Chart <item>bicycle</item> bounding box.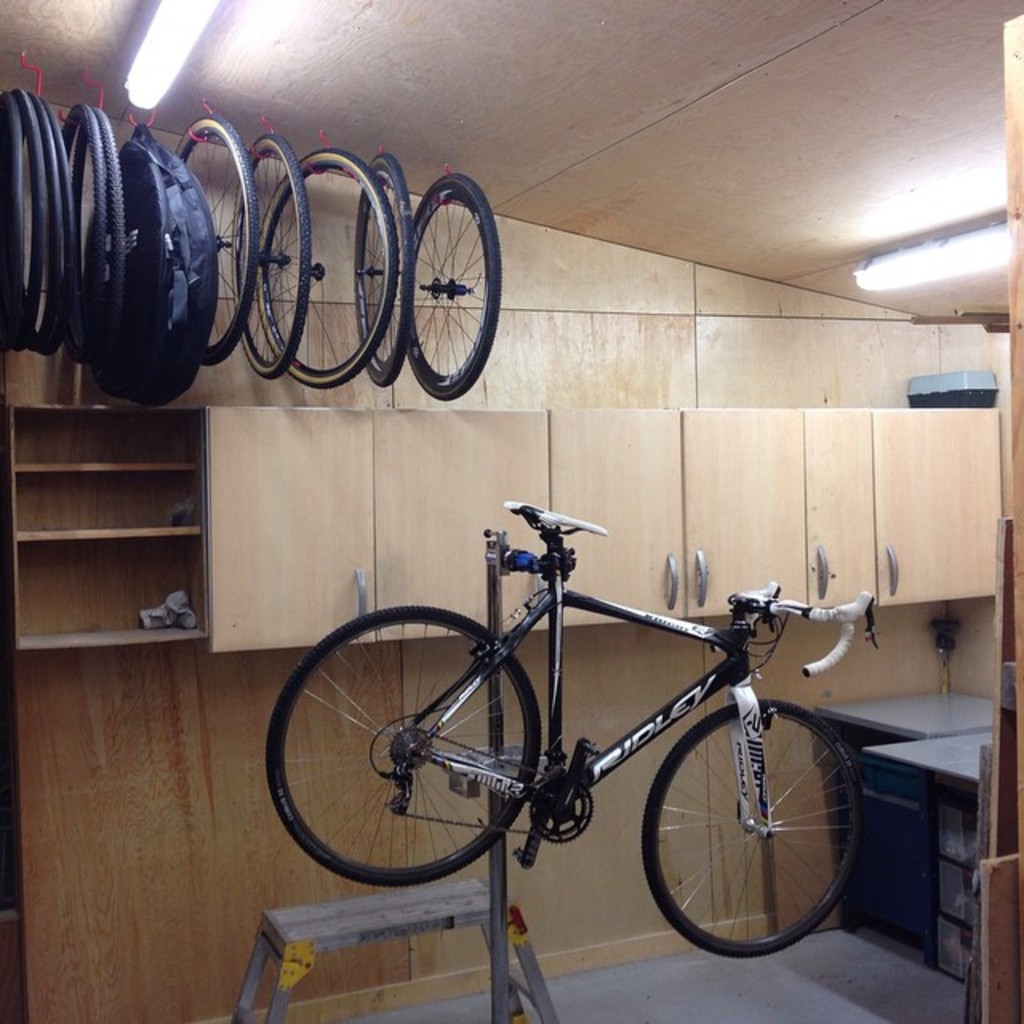
Charted: <bbox>277, 510, 933, 966</bbox>.
